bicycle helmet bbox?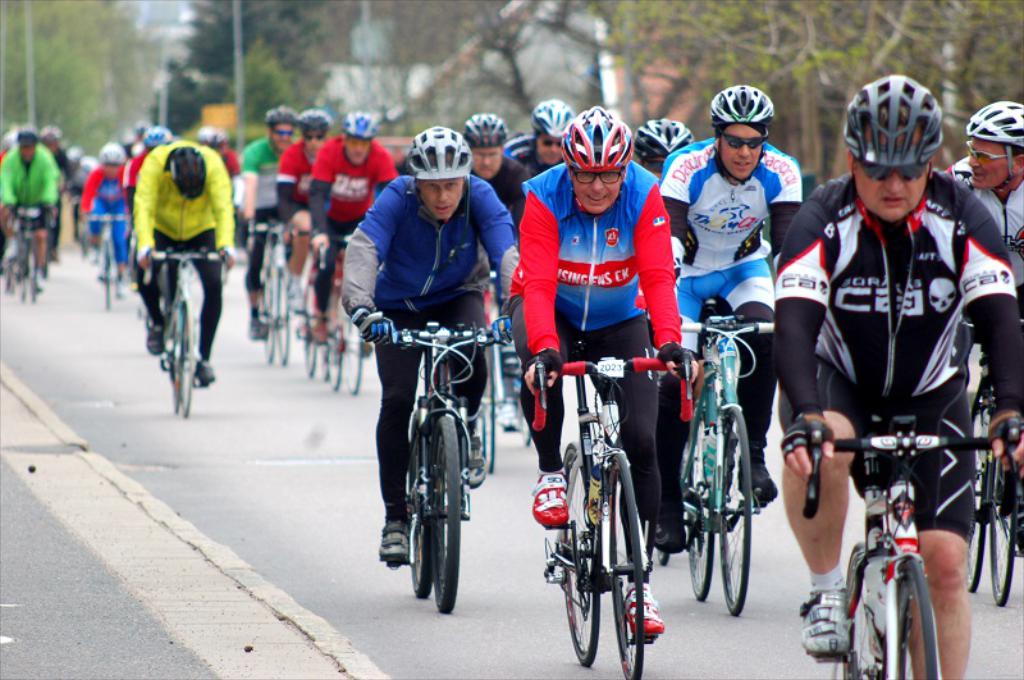
l=340, t=115, r=374, b=140
